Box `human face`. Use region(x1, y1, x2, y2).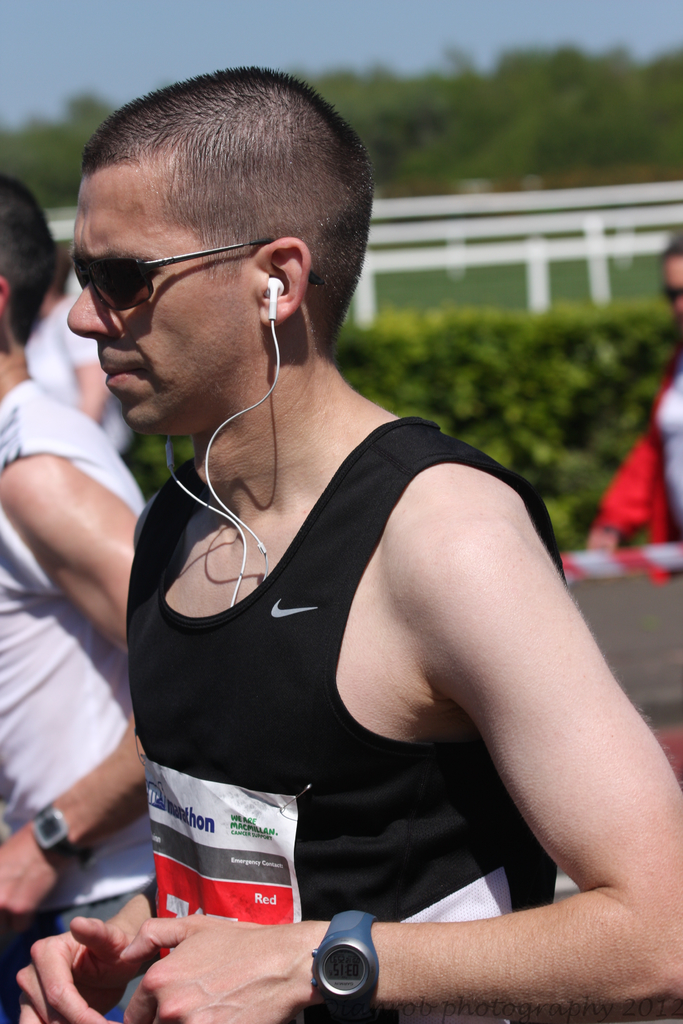
region(54, 152, 282, 430).
